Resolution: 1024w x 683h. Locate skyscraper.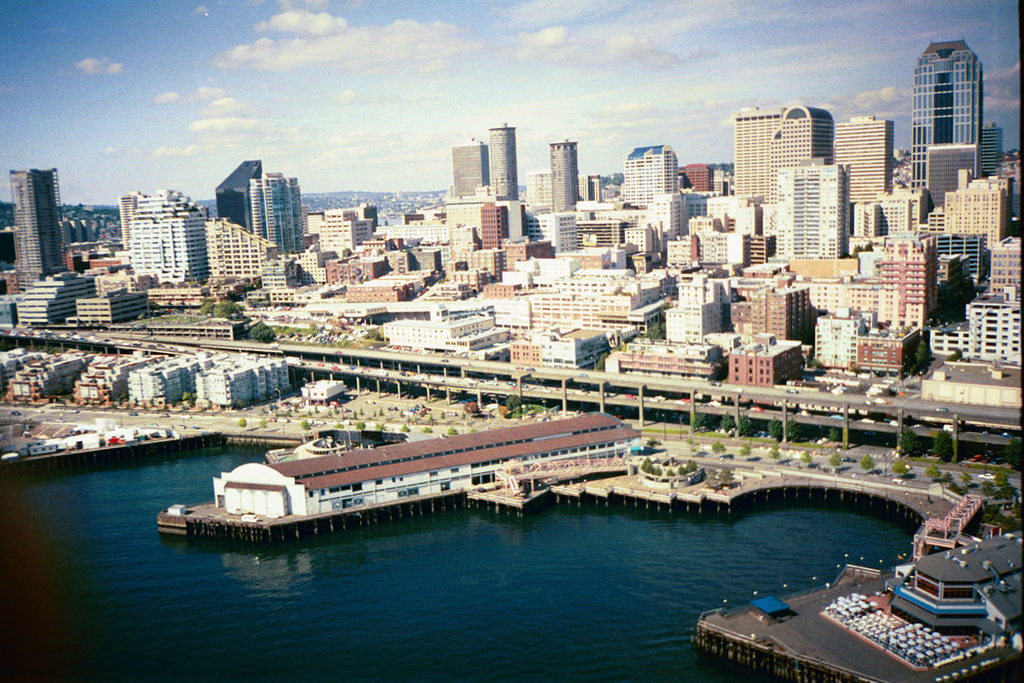
<region>526, 167, 549, 241</region>.
